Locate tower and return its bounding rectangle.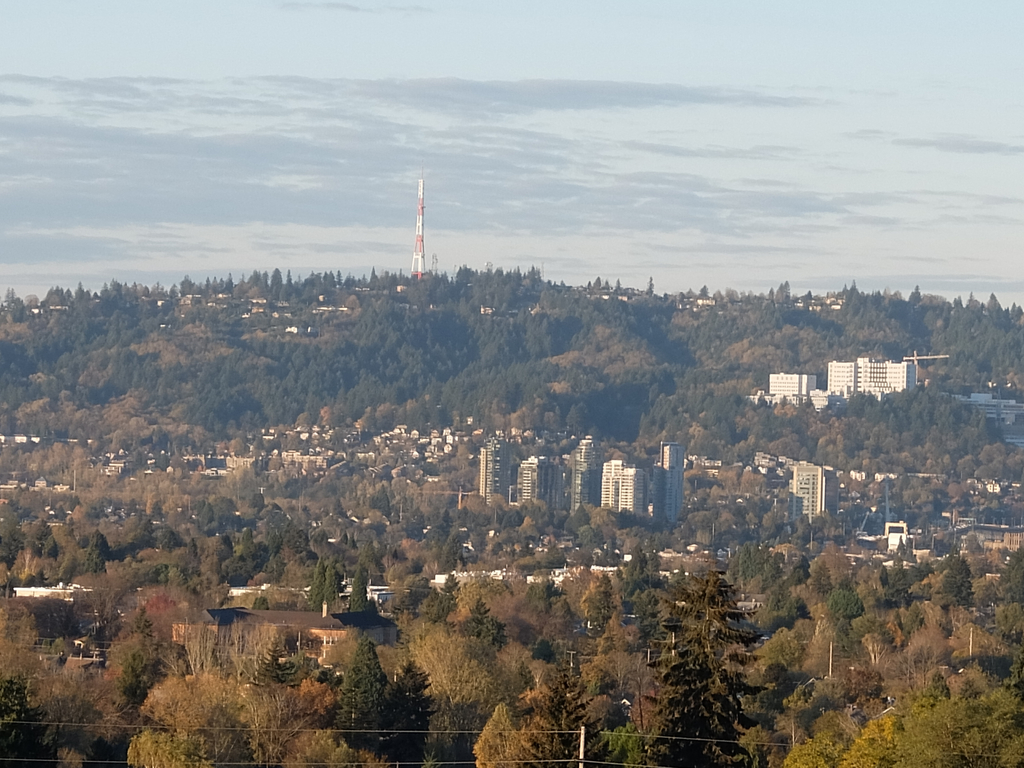
left=413, top=177, right=426, bottom=270.
